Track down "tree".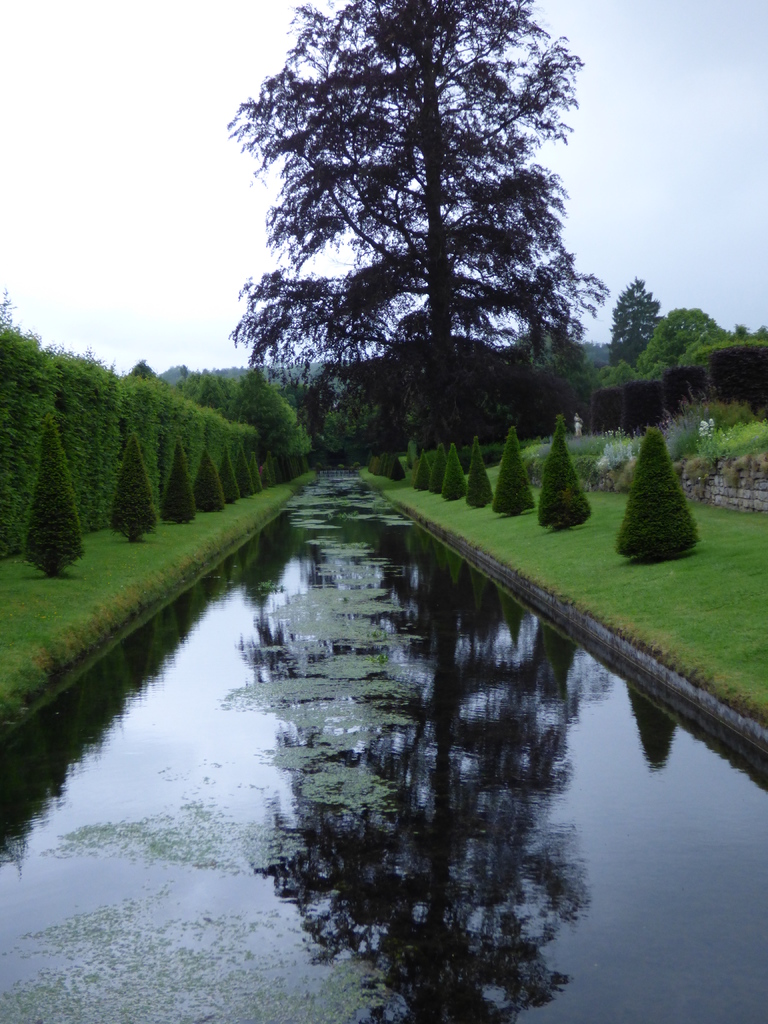
Tracked to (495, 428, 537, 518).
